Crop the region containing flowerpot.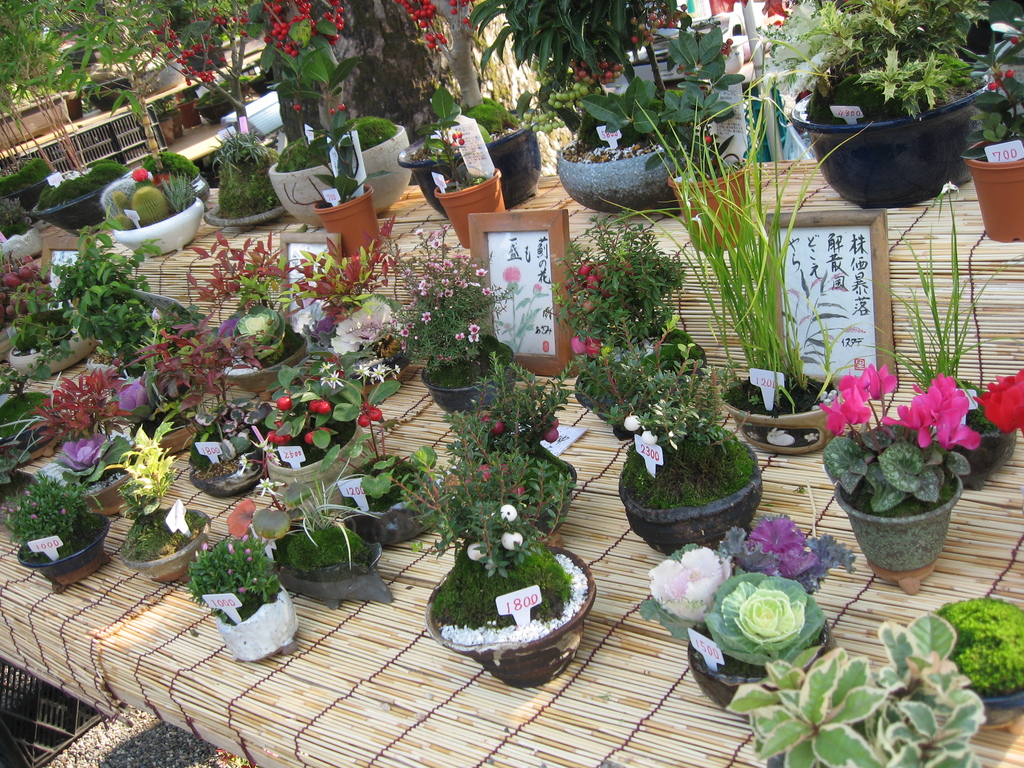
Crop region: BBox(573, 335, 707, 434).
